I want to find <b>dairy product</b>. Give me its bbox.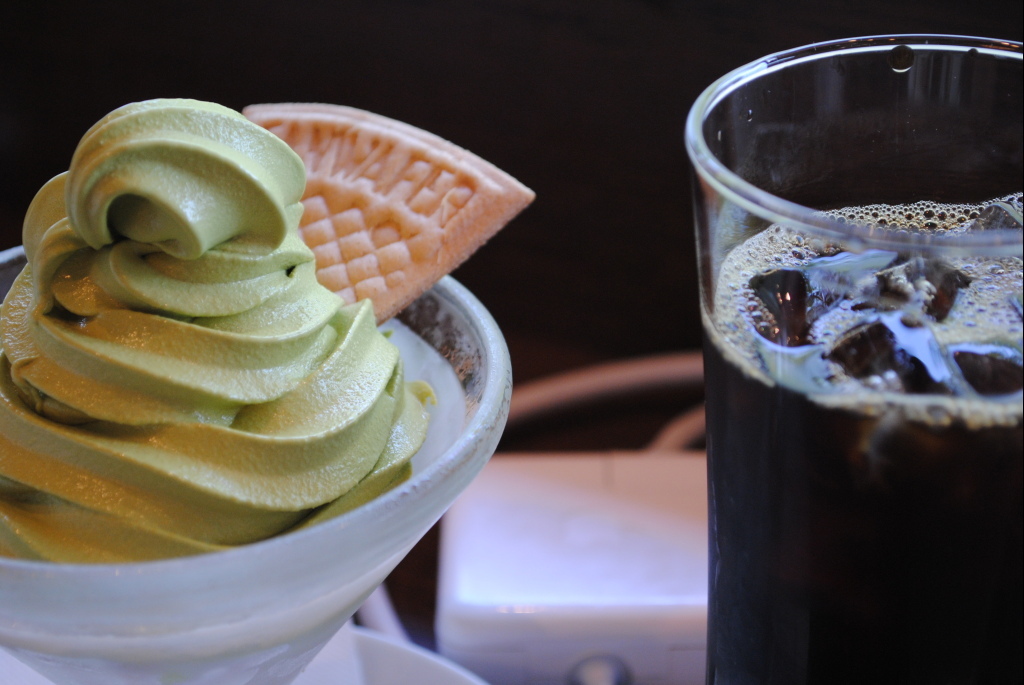
BBox(0, 95, 434, 576).
